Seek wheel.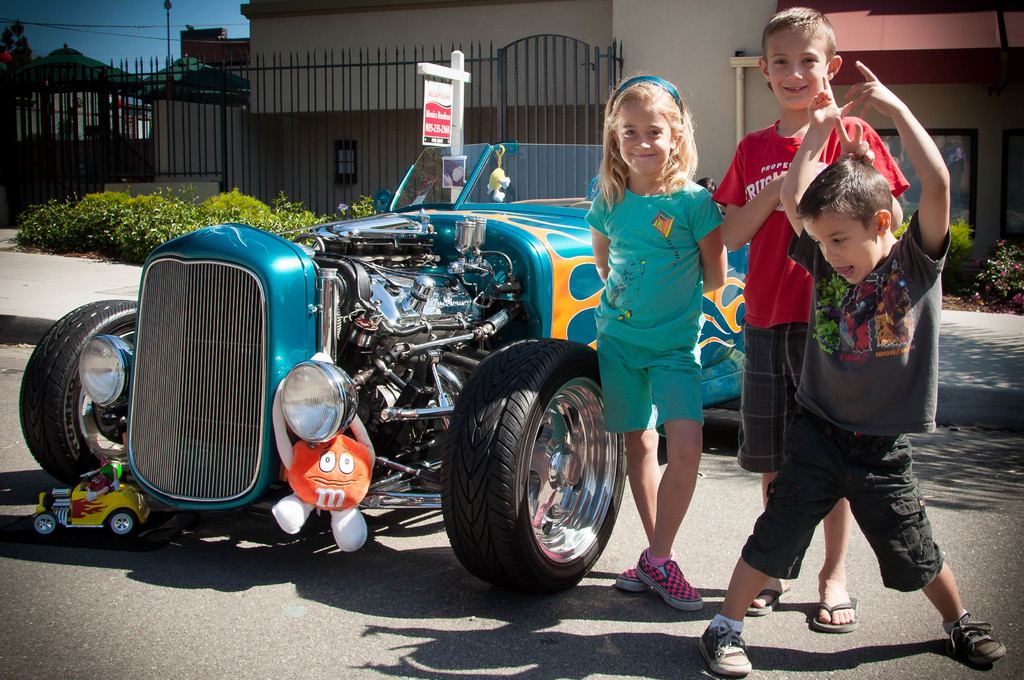
<region>459, 348, 622, 591</region>.
